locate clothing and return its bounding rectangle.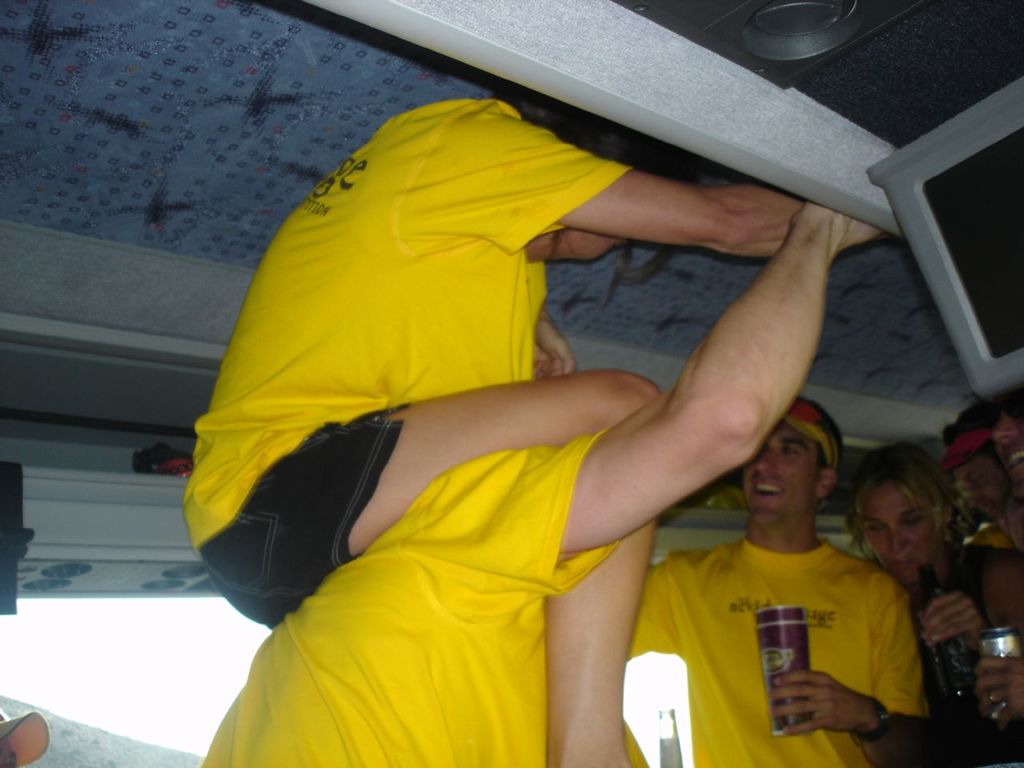
pyautogui.locateOnScreen(647, 494, 939, 743).
